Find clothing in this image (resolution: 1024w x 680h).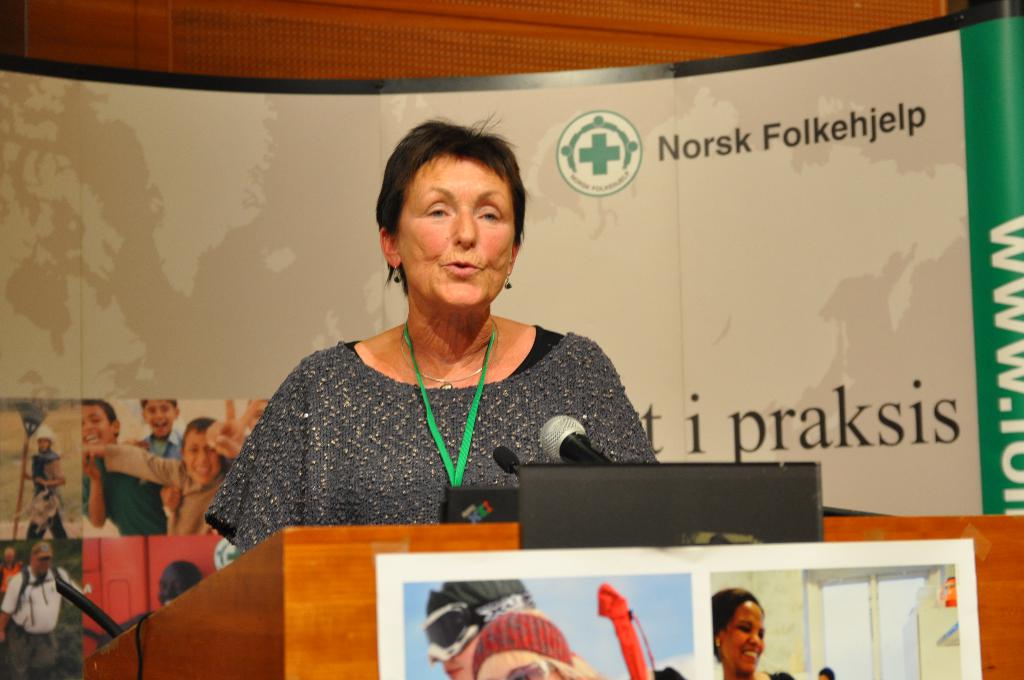
[x1=100, y1=440, x2=223, y2=531].
